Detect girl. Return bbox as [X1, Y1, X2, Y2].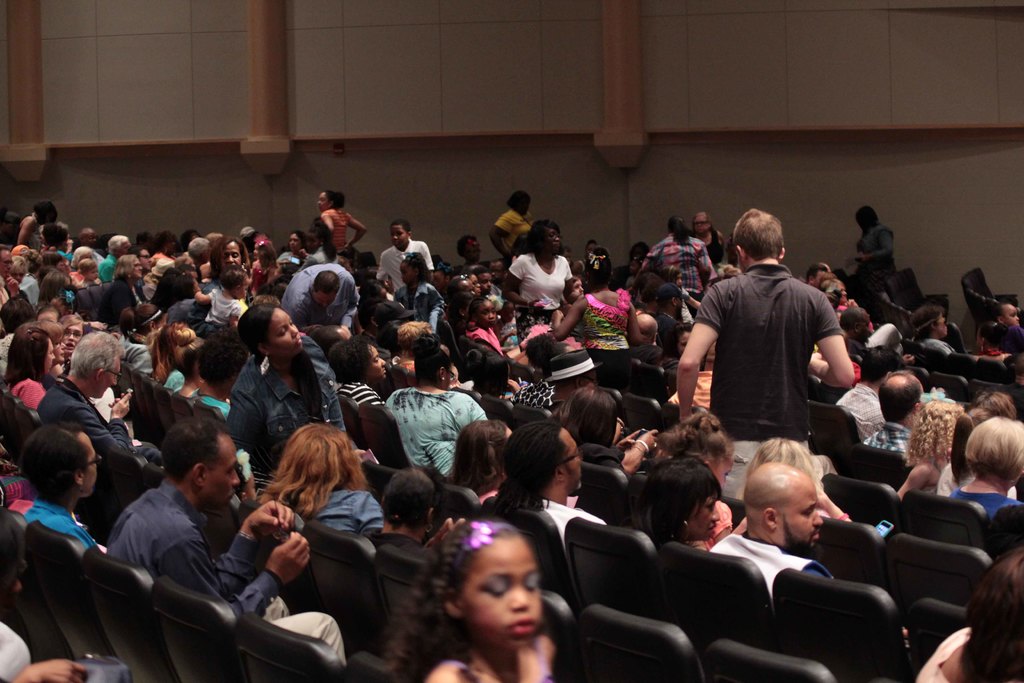
[497, 219, 575, 302].
